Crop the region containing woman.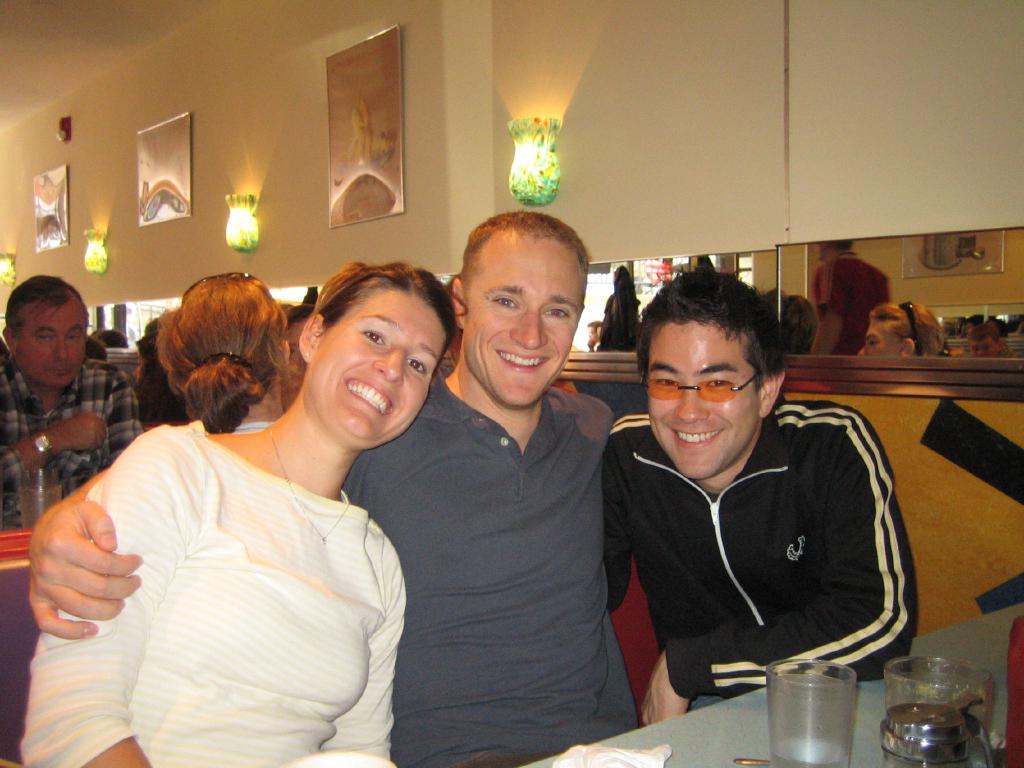
Crop region: [855,298,952,358].
